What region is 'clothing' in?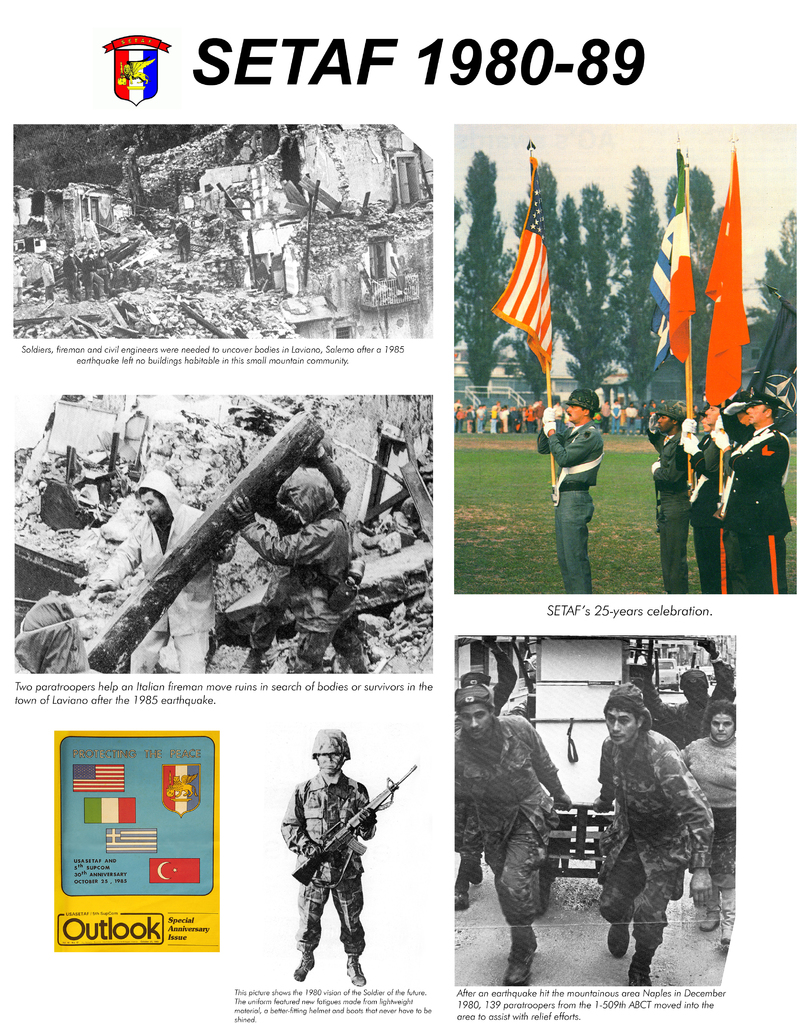
region(643, 428, 689, 597).
